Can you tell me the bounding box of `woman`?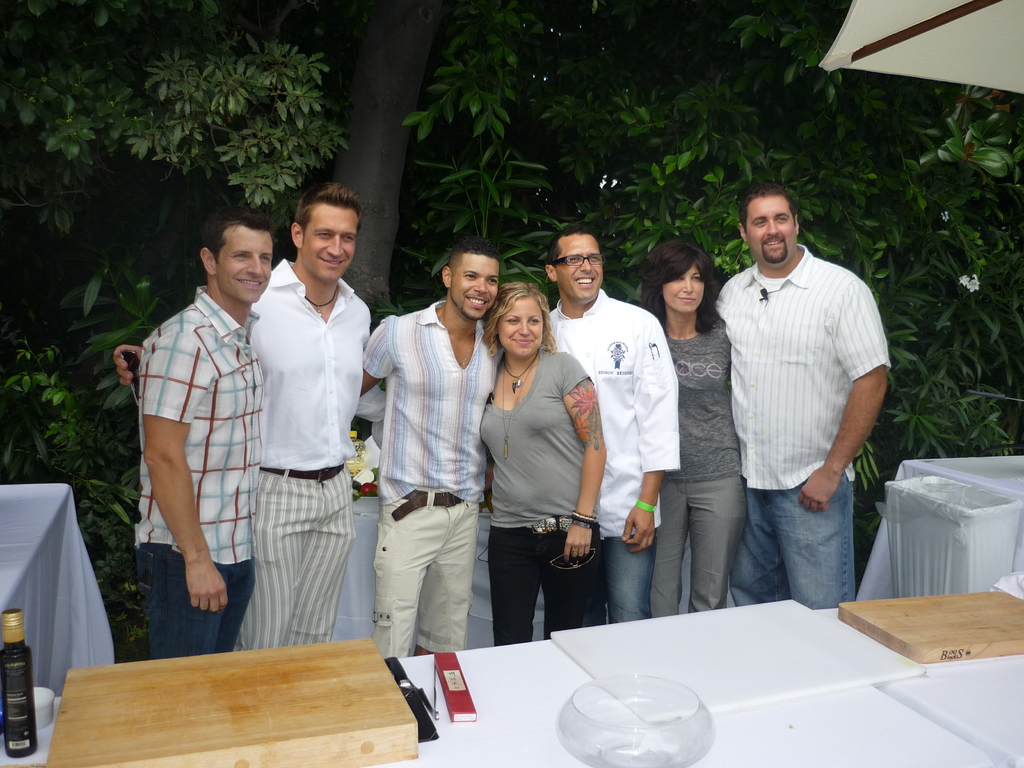
640:236:744:619.
